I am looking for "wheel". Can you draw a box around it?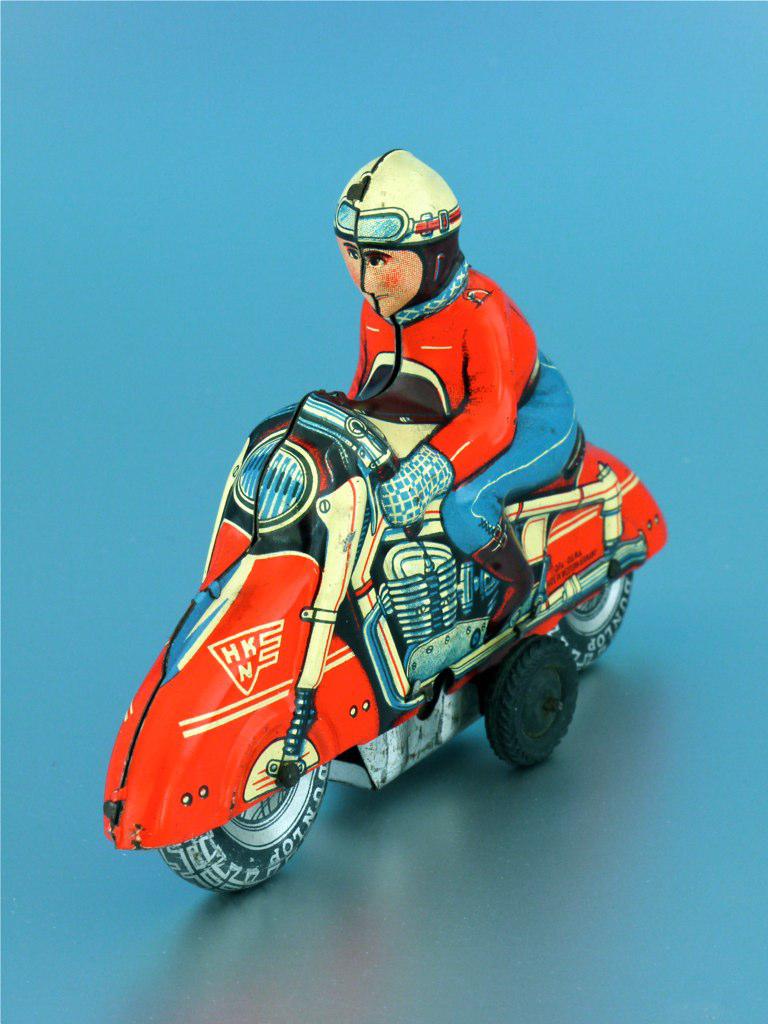
Sure, the bounding box is 493,632,577,754.
